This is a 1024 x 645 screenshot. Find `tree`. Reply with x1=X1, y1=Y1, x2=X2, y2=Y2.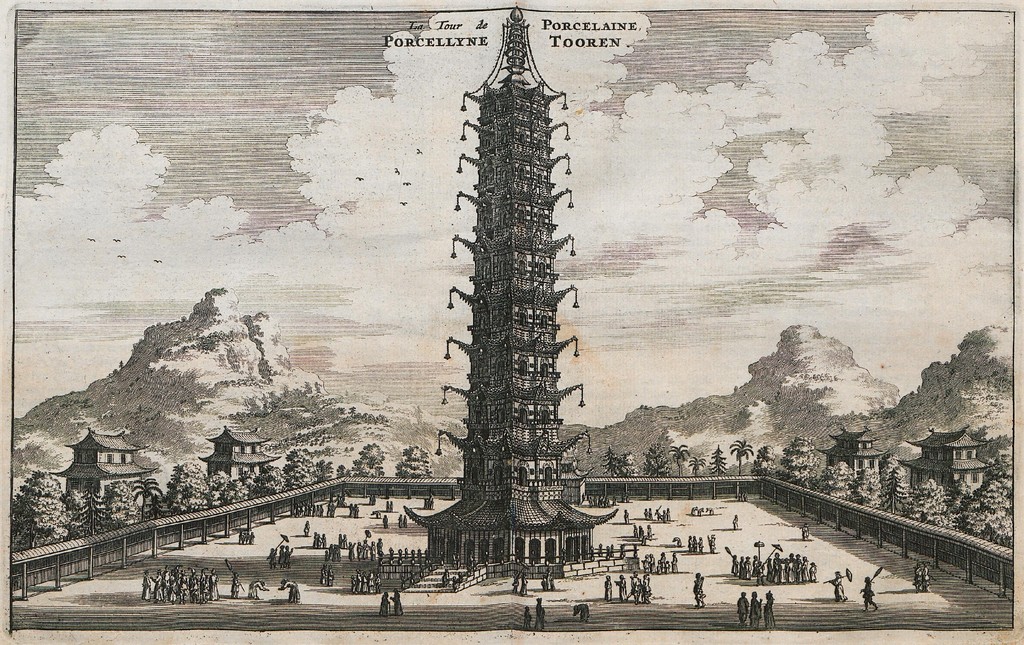
x1=707, y1=440, x2=726, y2=475.
